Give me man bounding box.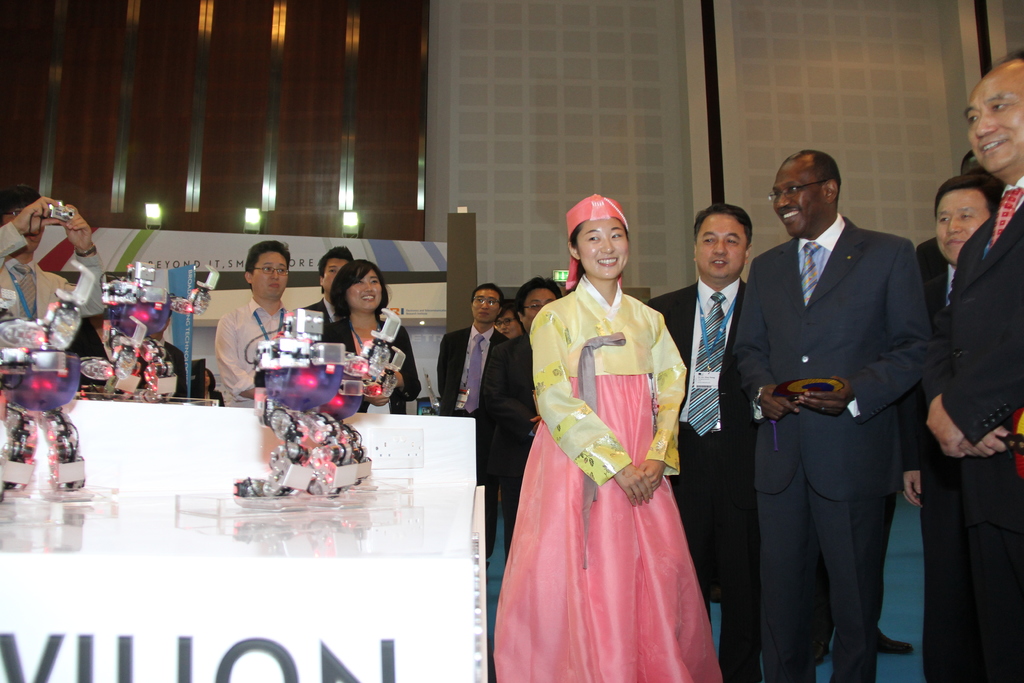
select_region(435, 283, 511, 568).
